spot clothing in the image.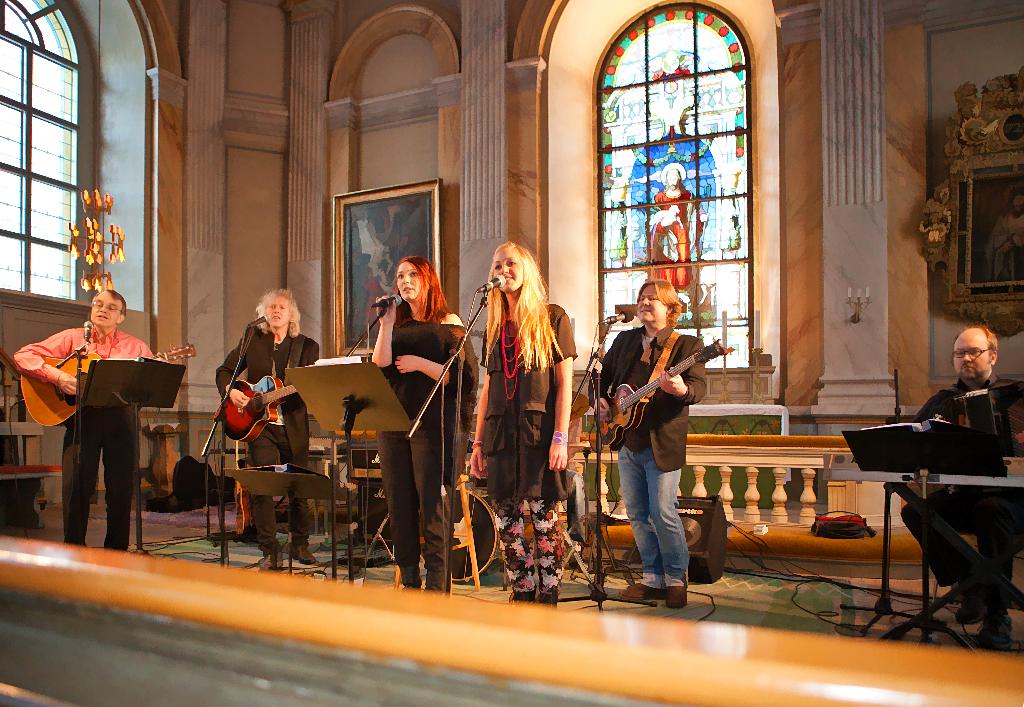
clothing found at left=480, top=298, right=584, bottom=594.
